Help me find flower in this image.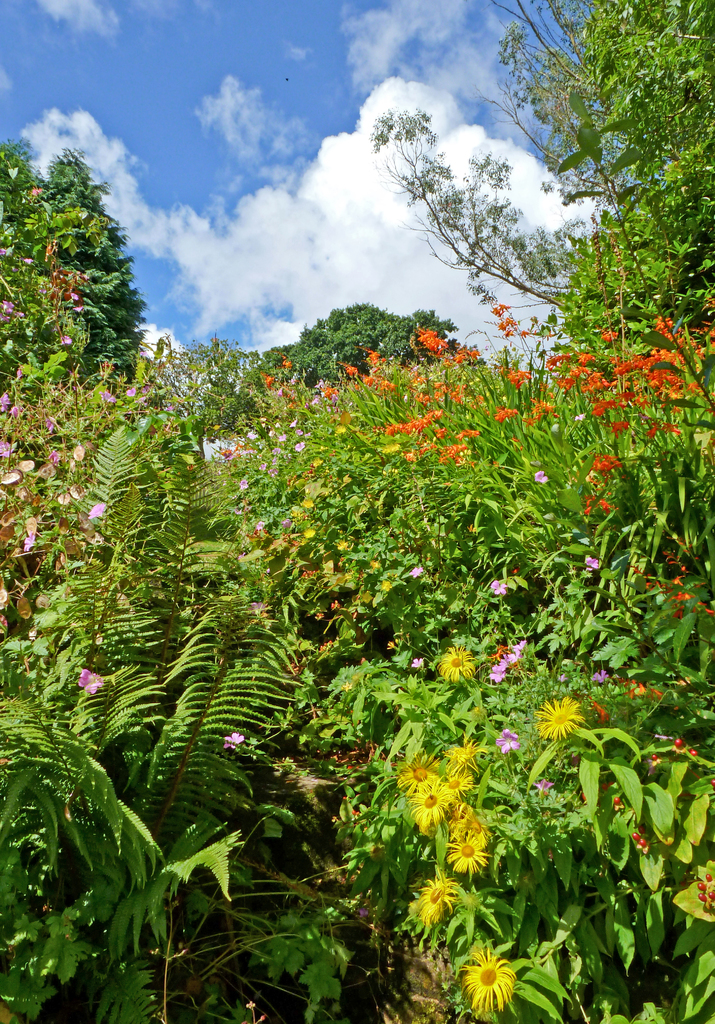
Found it: <bbox>444, 821, 486, 875</bbox>.
